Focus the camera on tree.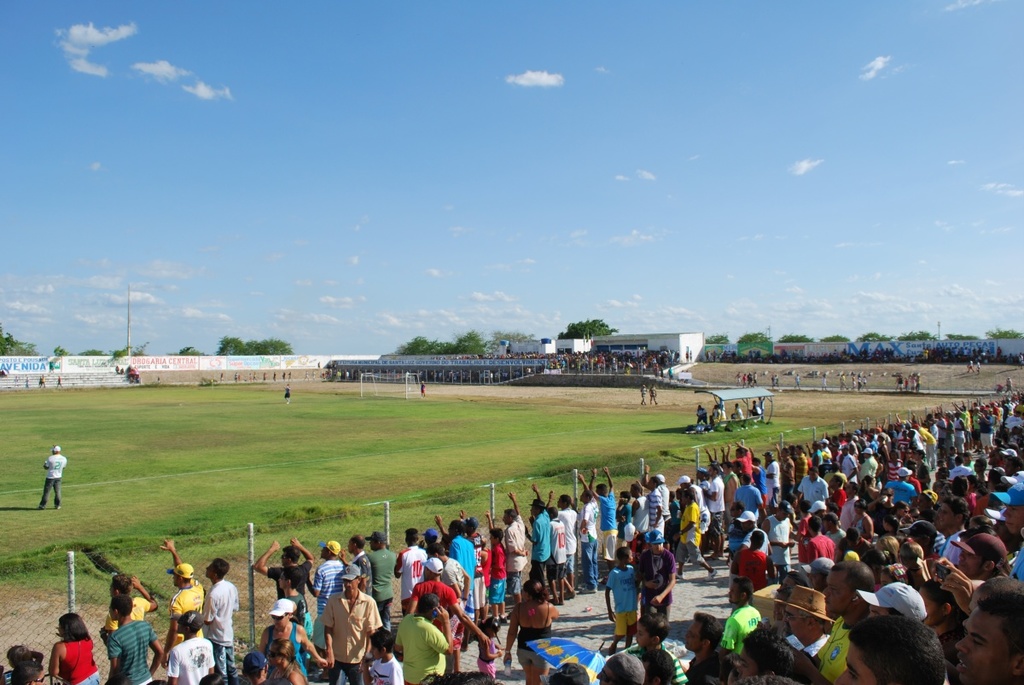
Focus region: Rect(218, 334, 290, 354).
